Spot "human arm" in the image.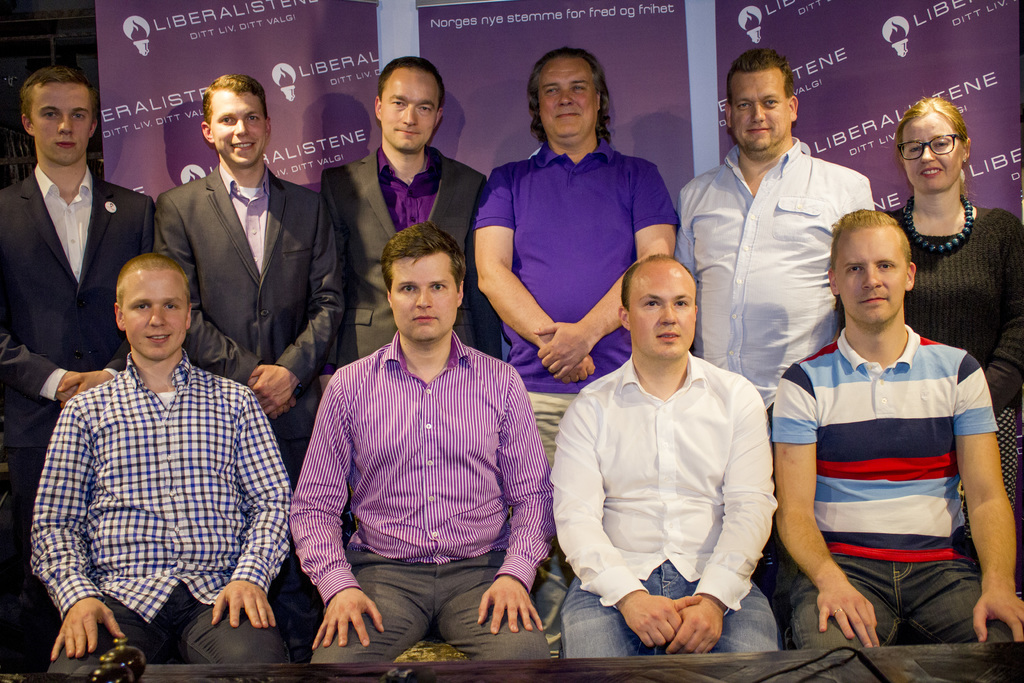
"human arm" found at locate(550, 393, 705, 650).
